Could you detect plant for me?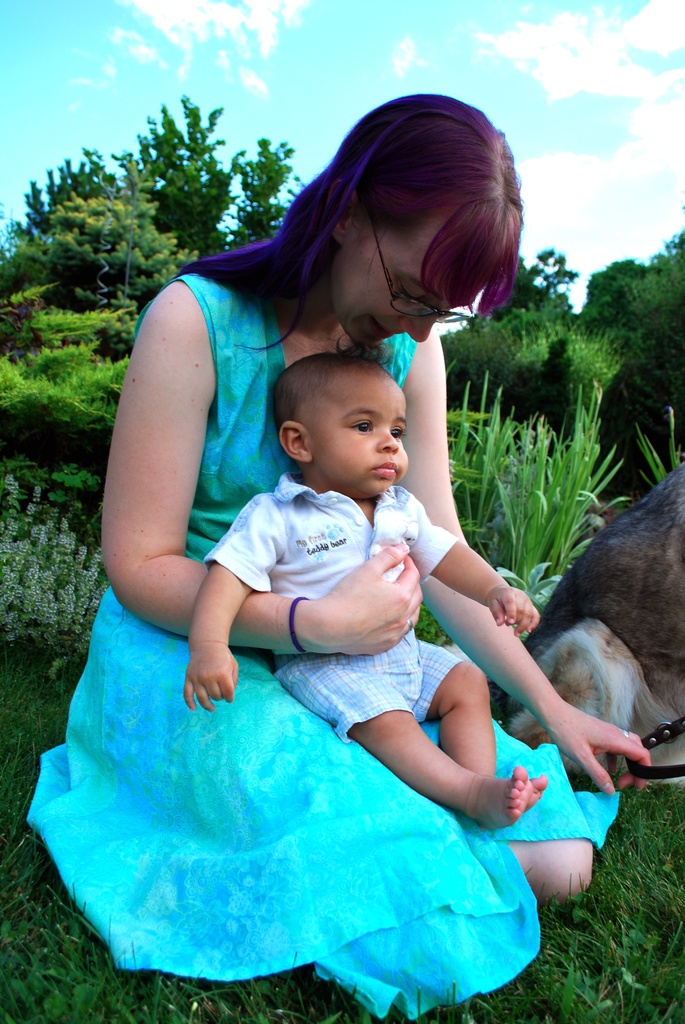
Detection result: {"left": 0, "top": 443, "right": 109, "bottom": 695}.
